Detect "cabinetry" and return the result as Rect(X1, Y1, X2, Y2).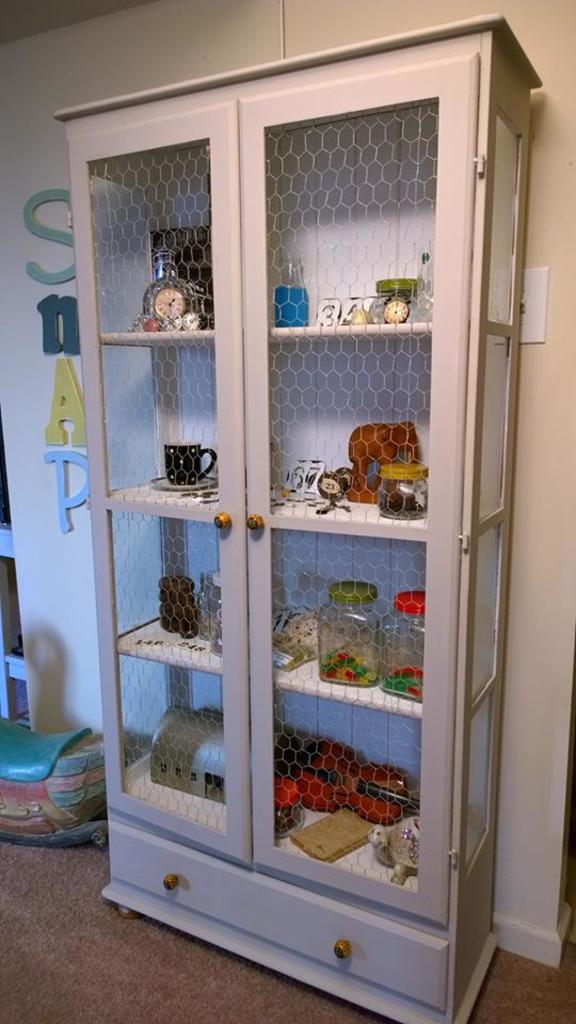
Rect(64, 0, 518, 1013).
